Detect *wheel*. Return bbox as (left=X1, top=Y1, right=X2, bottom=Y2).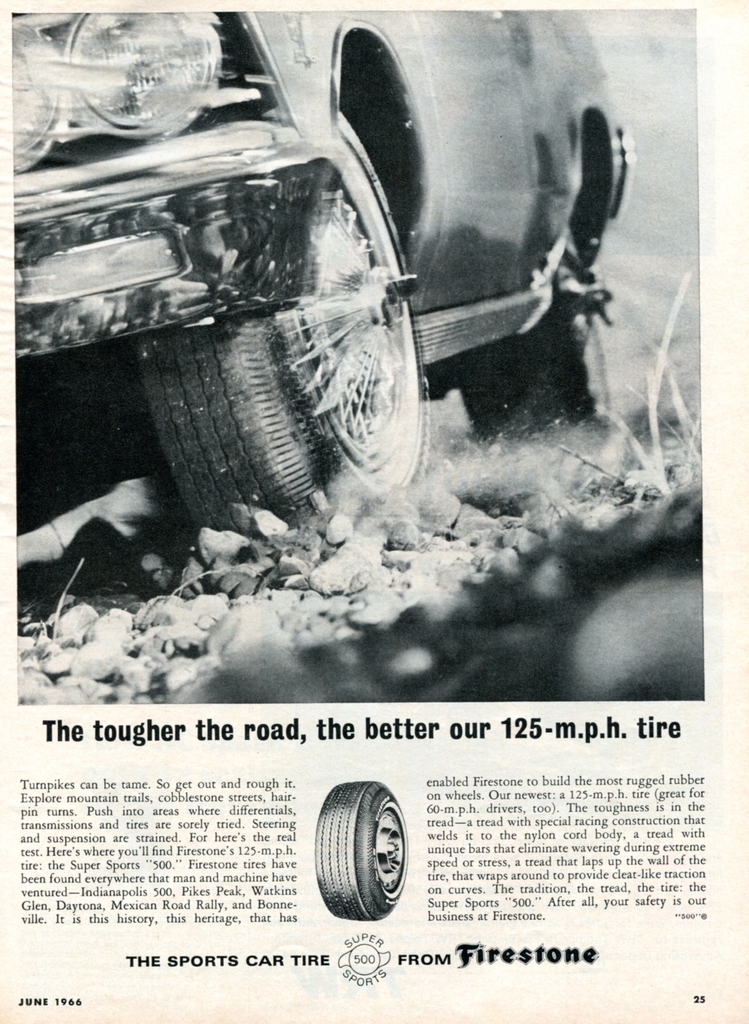
(left=451, top=204, right=616, bottom=440).
